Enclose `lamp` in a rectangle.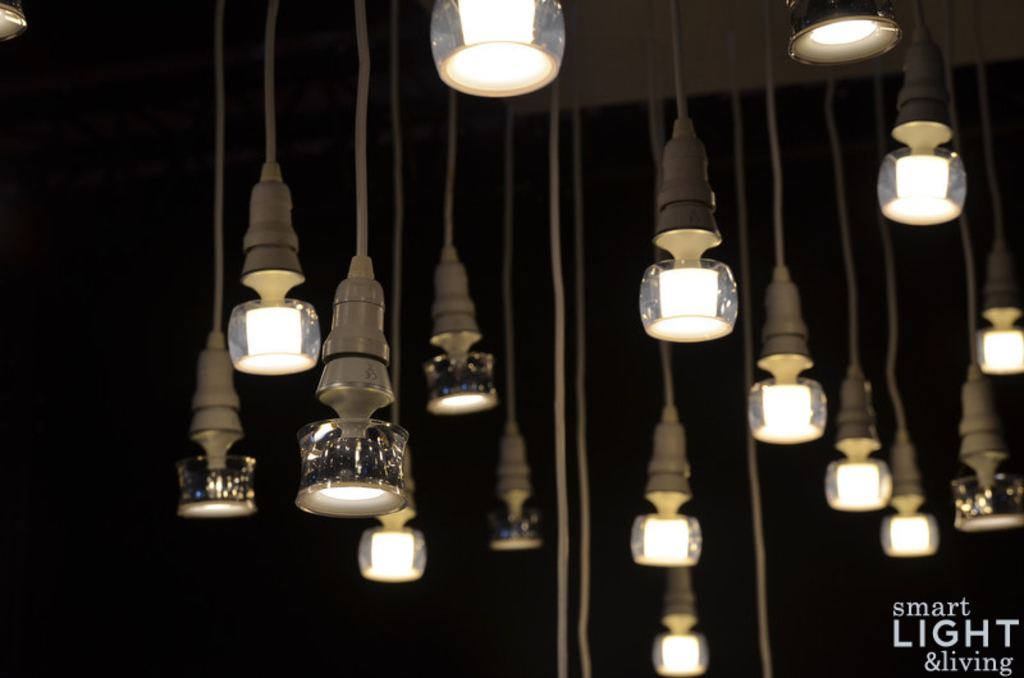
(x1=175, y1=0, x2=257, y2=517).
